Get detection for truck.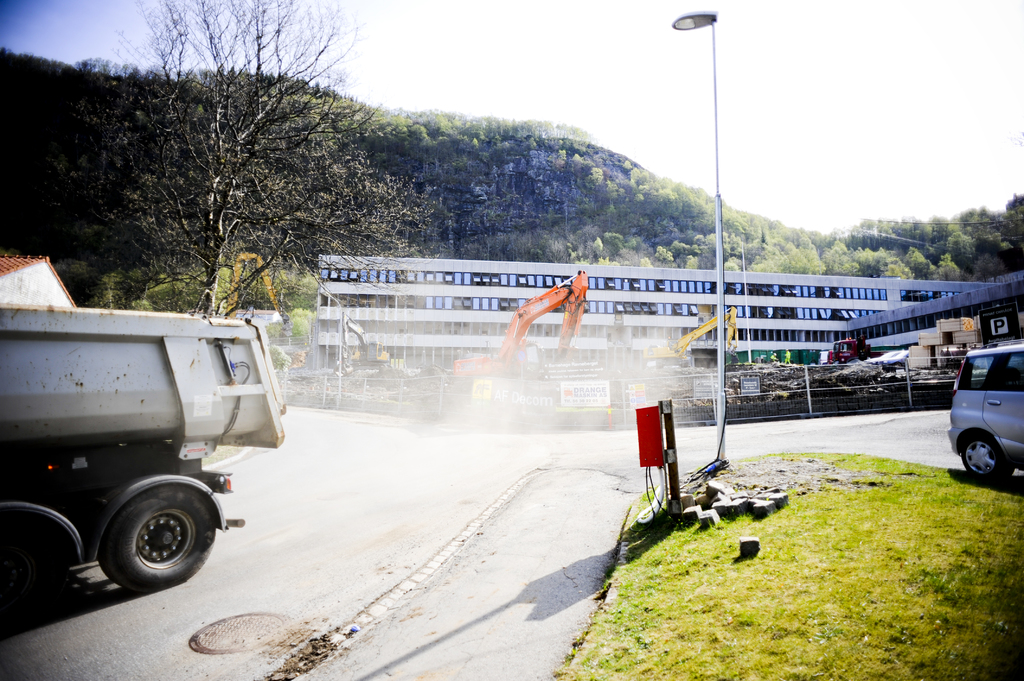
Detection: BBox(0, 287, 298, 609).
